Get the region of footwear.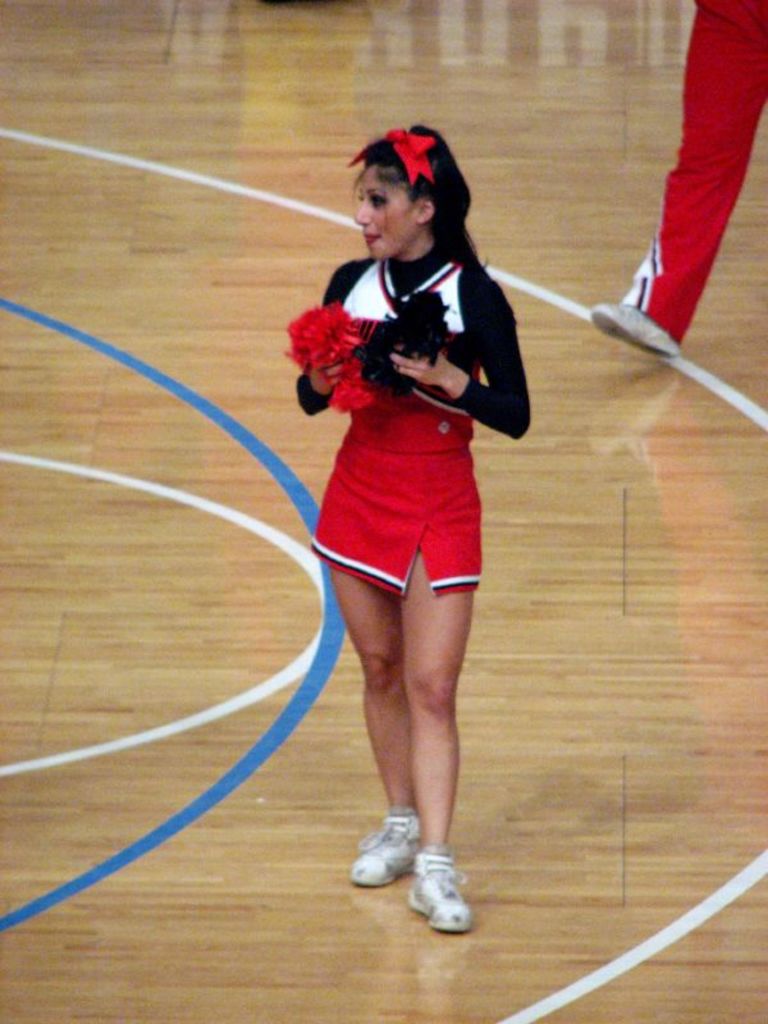
l=403, t=855, r=476, b=934.
